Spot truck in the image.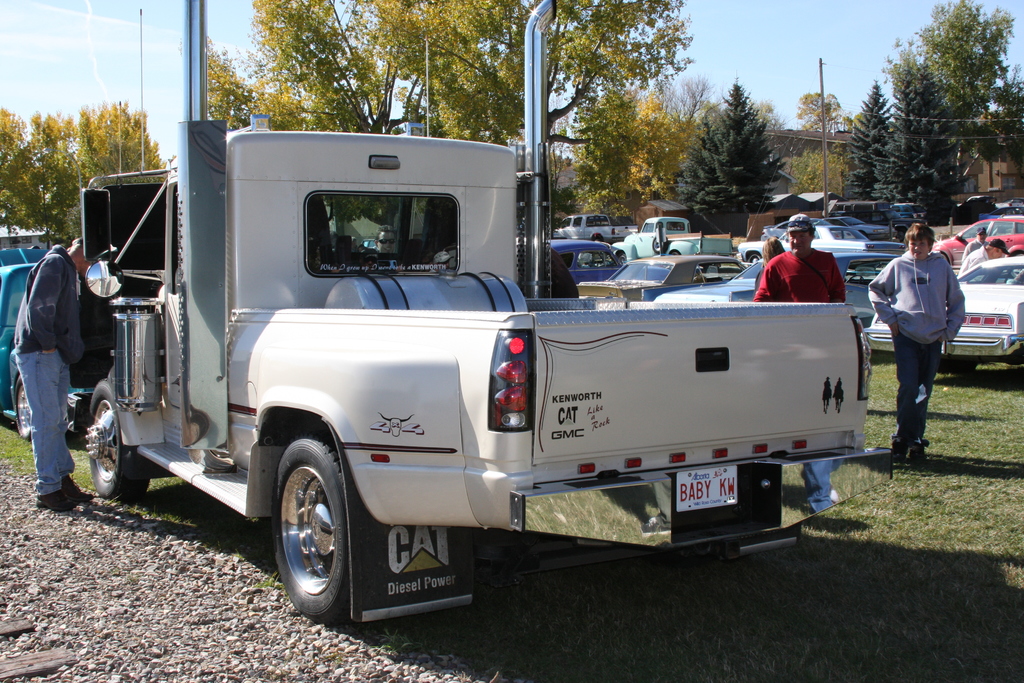
truck found at (left=550, top=213, right=634, bottom=241).
